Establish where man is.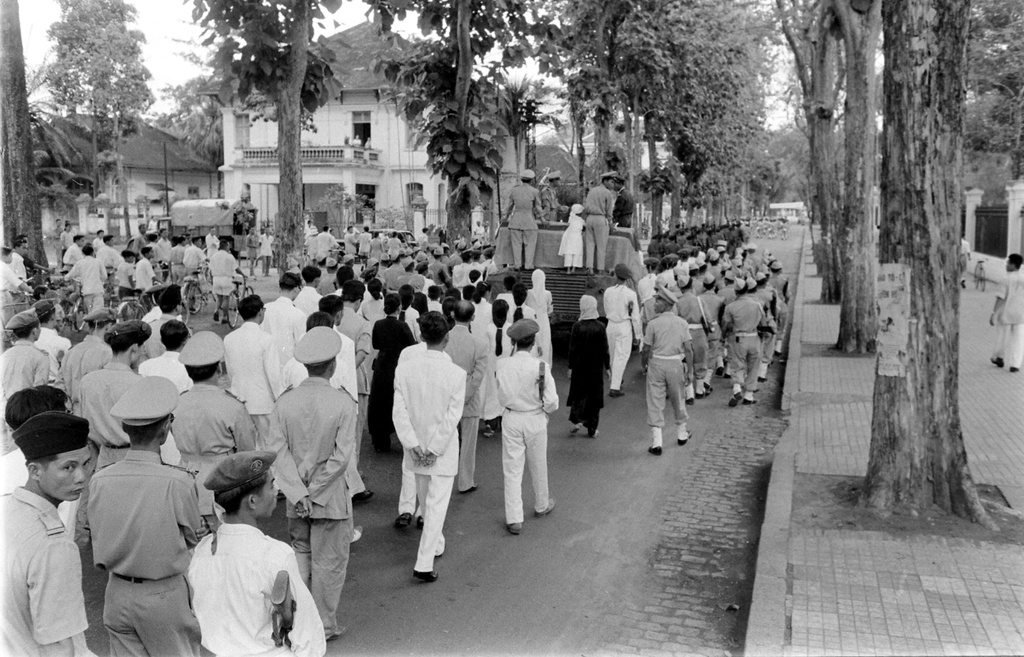
Established at <bbox>390, 312, 467, 585</bbox>.
